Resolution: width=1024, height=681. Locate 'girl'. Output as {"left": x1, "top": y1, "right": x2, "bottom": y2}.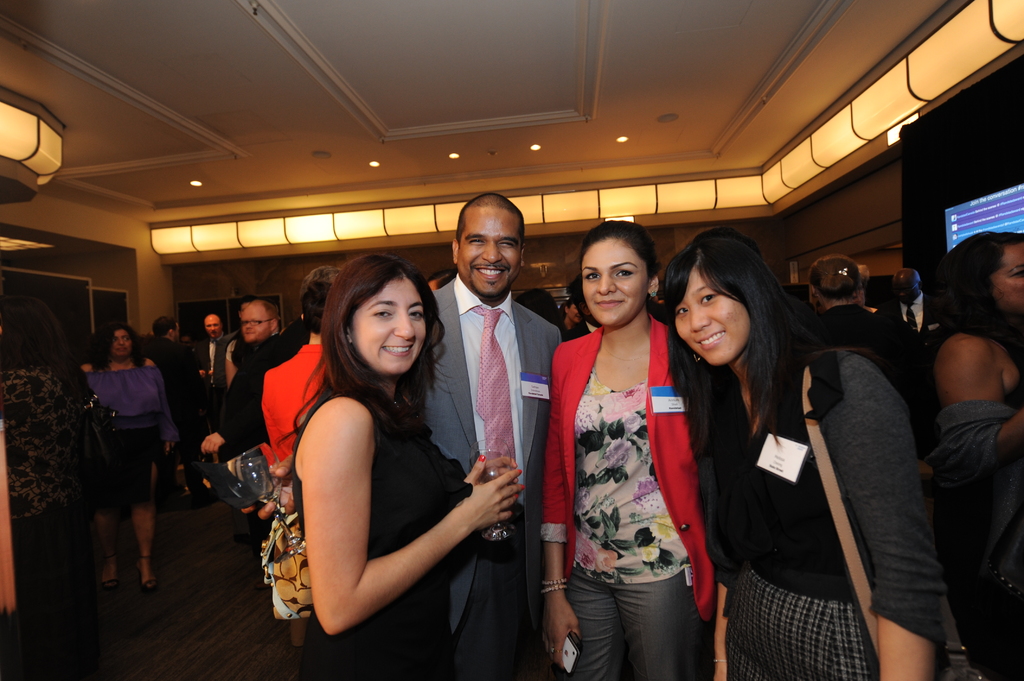
{"left": 544, "top": 213, "right": 716, "bottom": 680}.
